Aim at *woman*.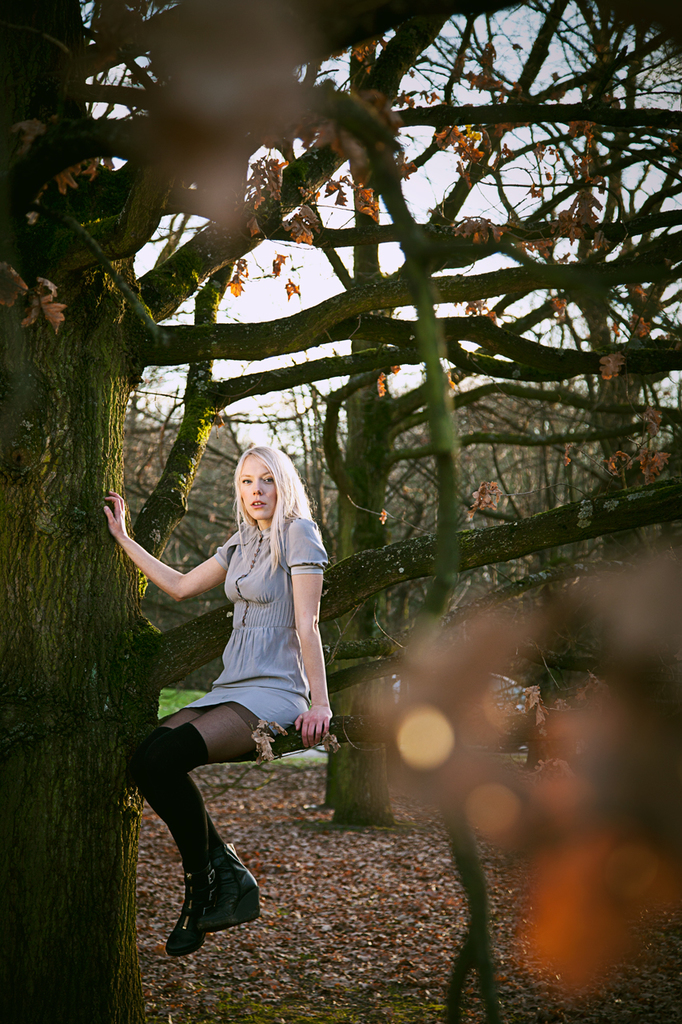
Aimed at box=[122, 427, 341, 944].
